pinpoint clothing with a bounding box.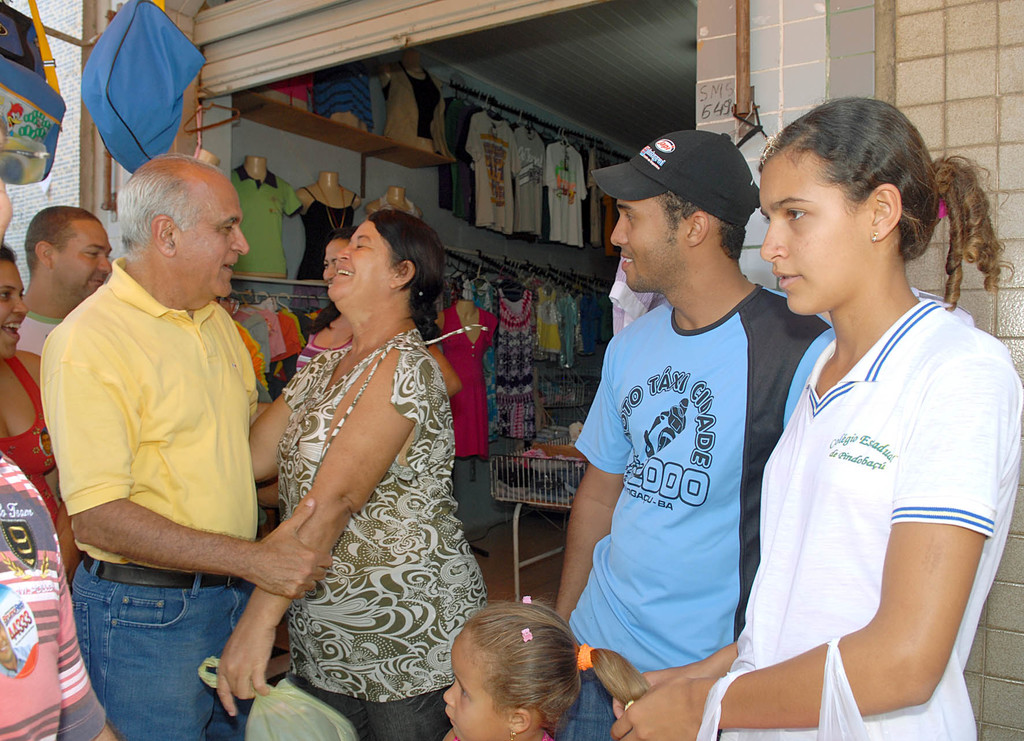
468,277,533,441.
